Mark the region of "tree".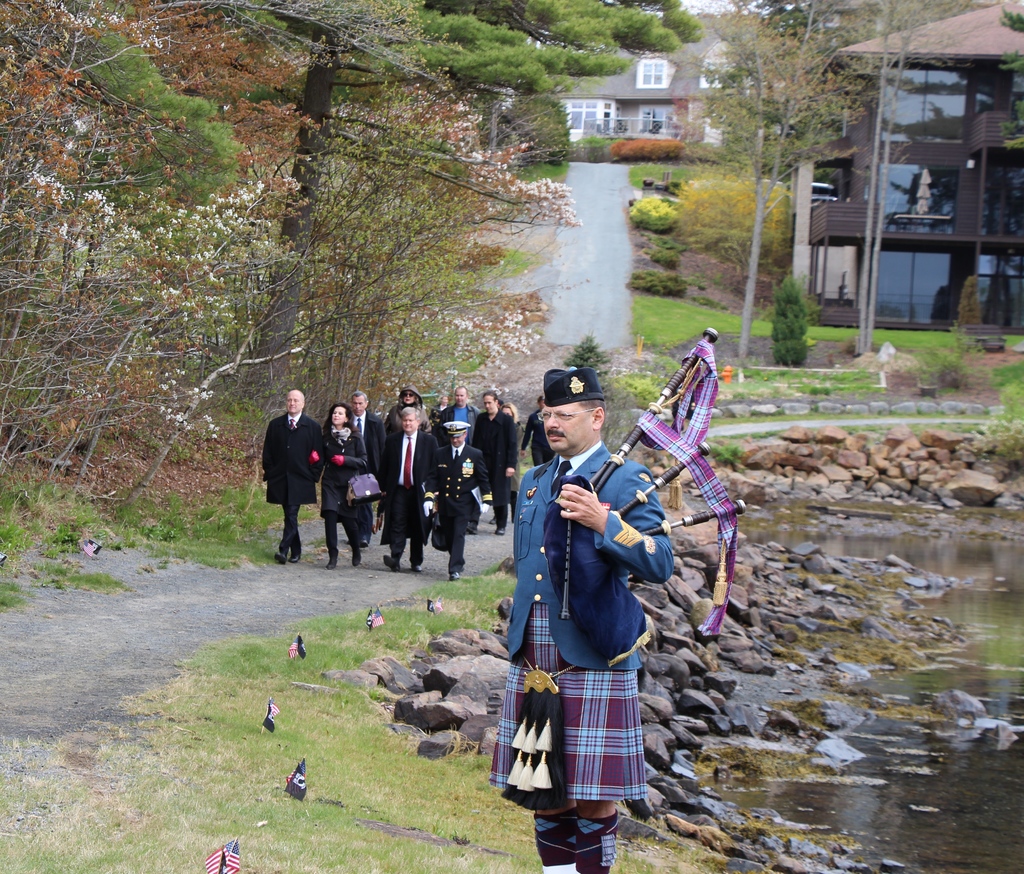
Region: (986, 13, 1023, 161).
